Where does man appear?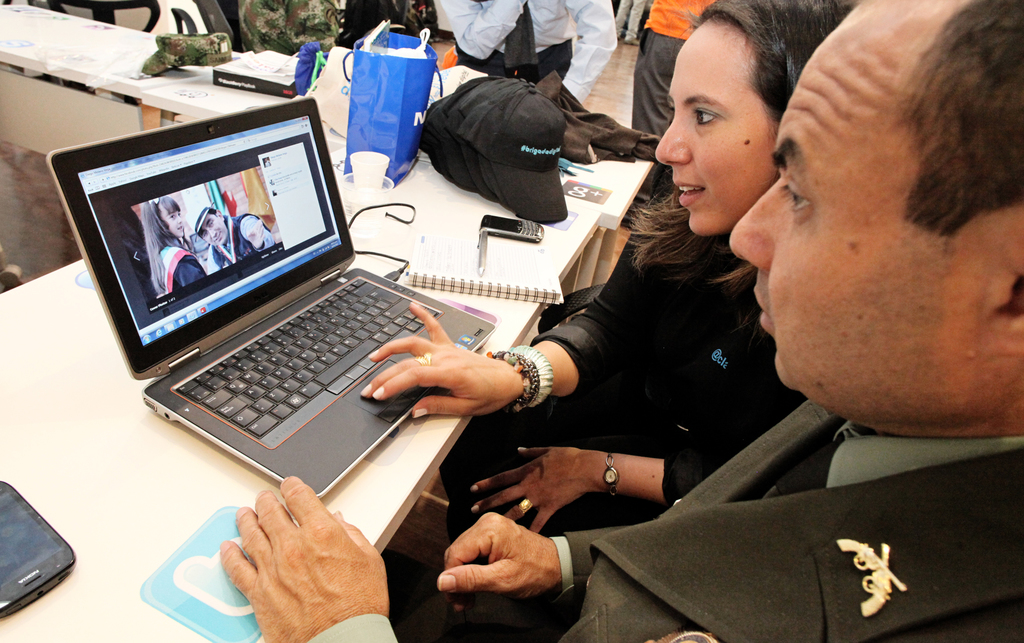
Appears at <region>215, 0, 1023, 642</region>.
